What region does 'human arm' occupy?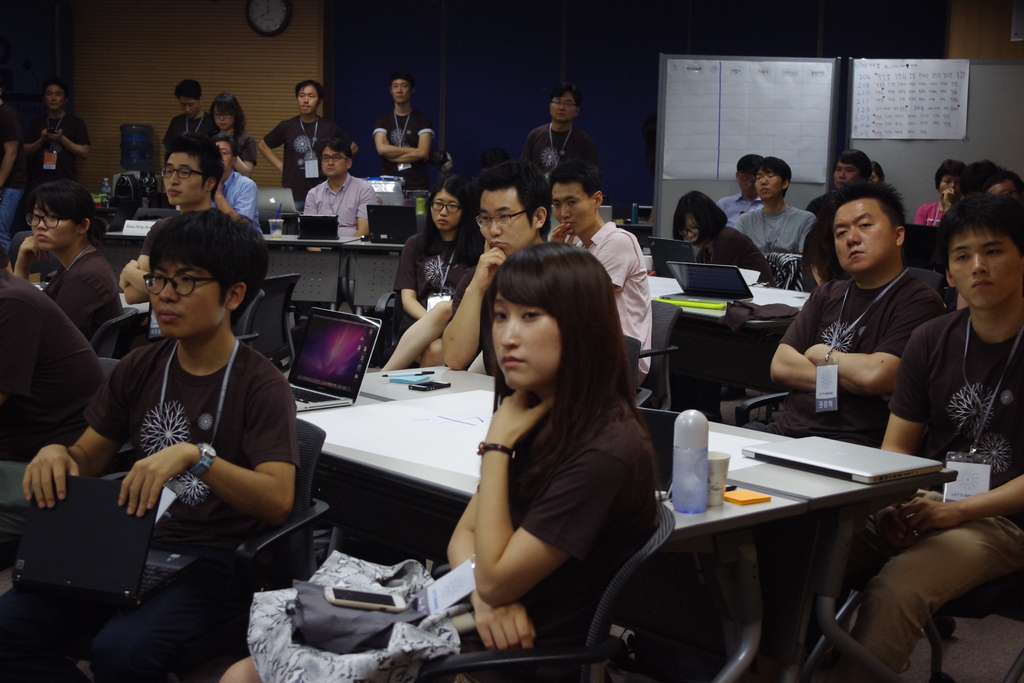
232,130,268,188.
